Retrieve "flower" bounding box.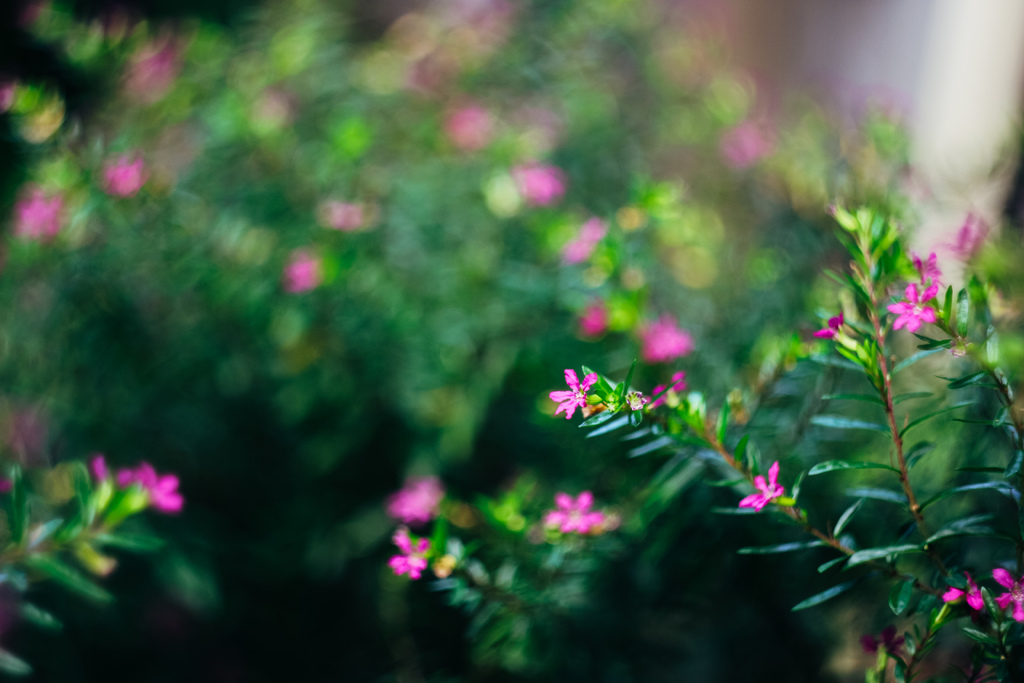
Bounding box: BBox(550, 369, 595, 422).
